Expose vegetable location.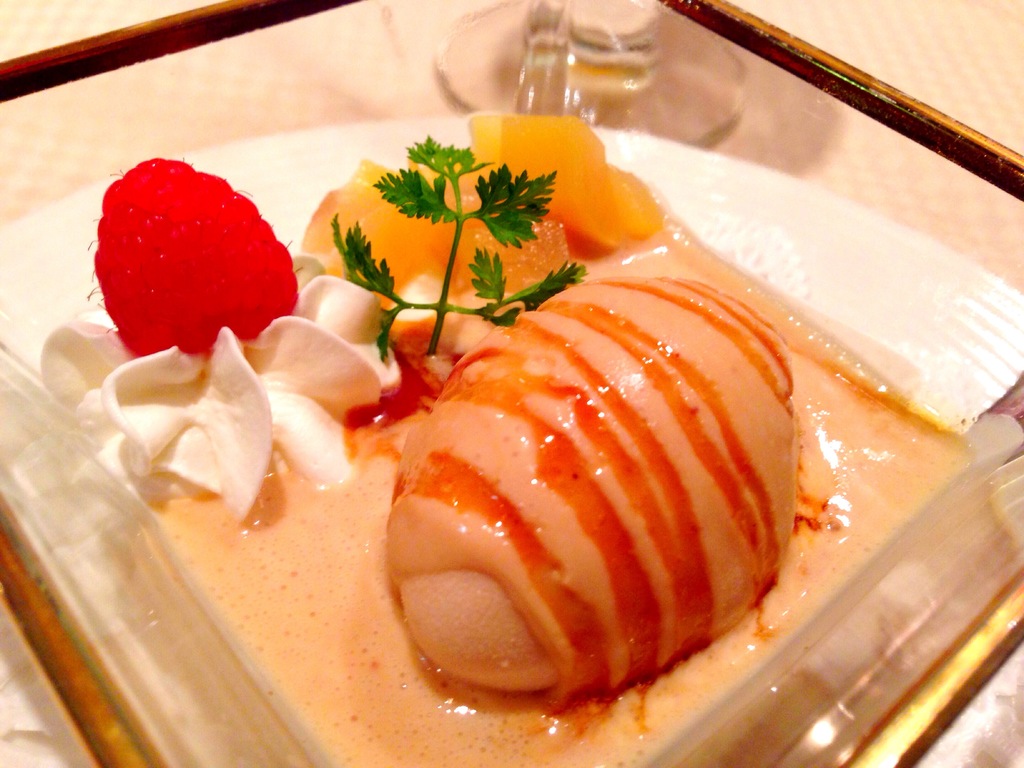
Exposed at (328, 134, 586, 367).
